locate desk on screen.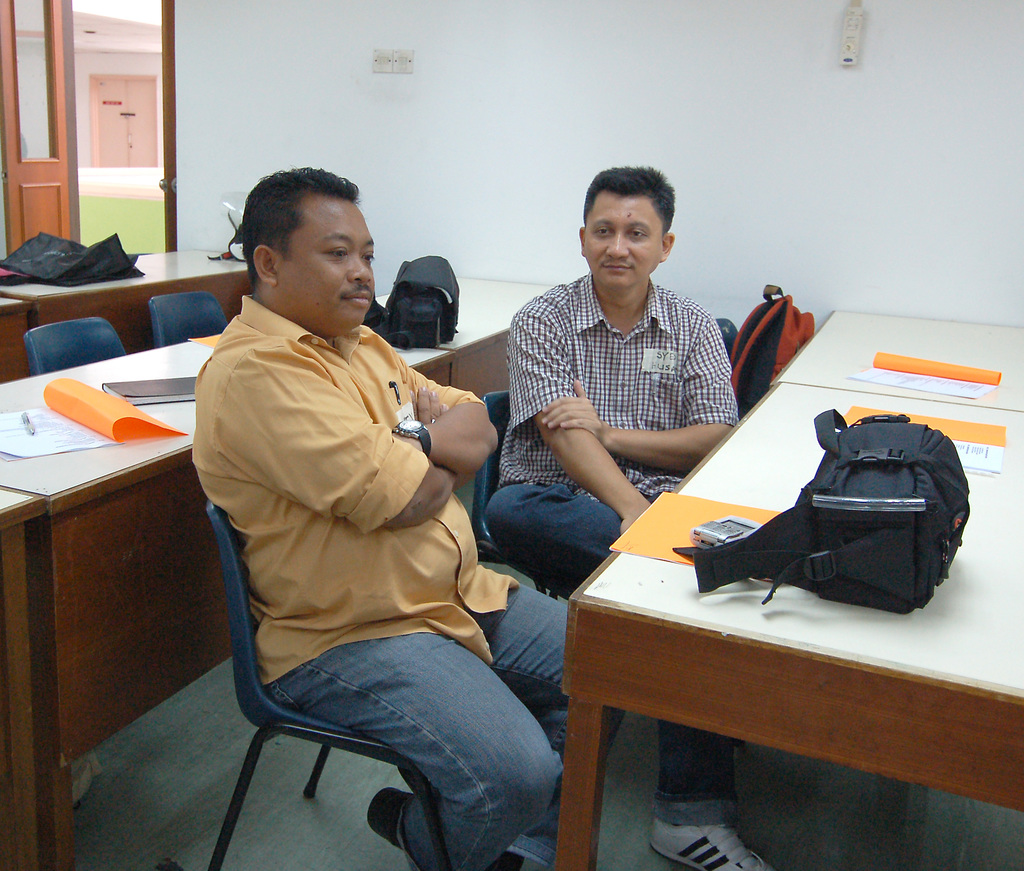
On screen at 566,327,1018,867.
